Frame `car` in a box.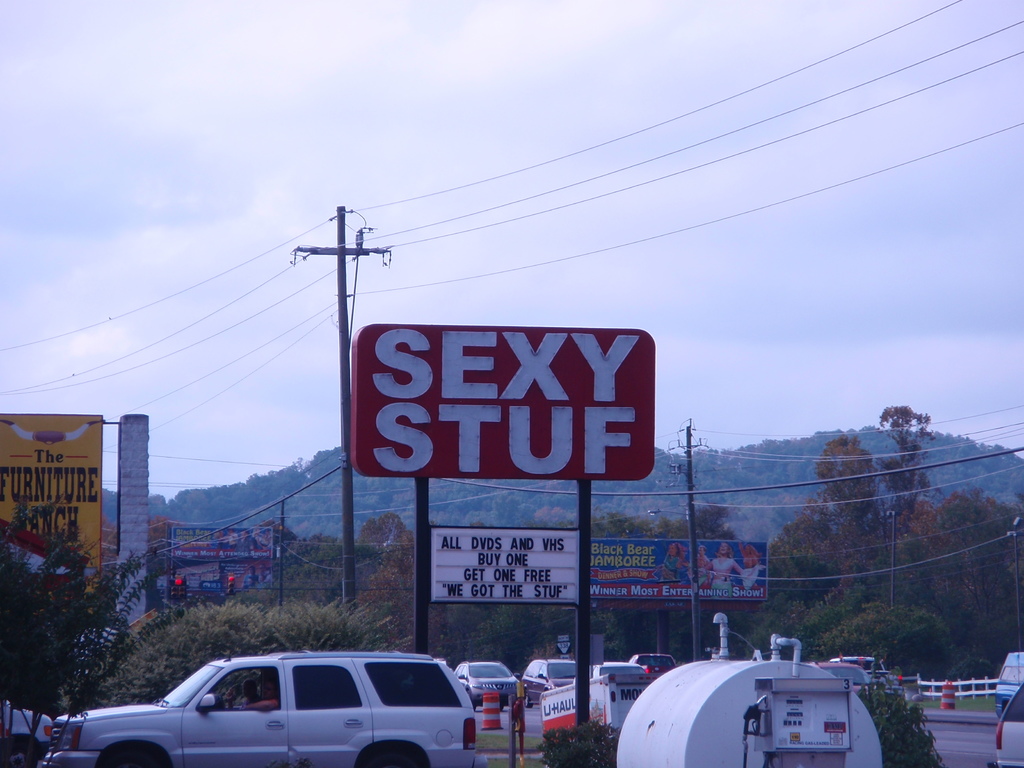
box=[0, 703, 54, 767].
